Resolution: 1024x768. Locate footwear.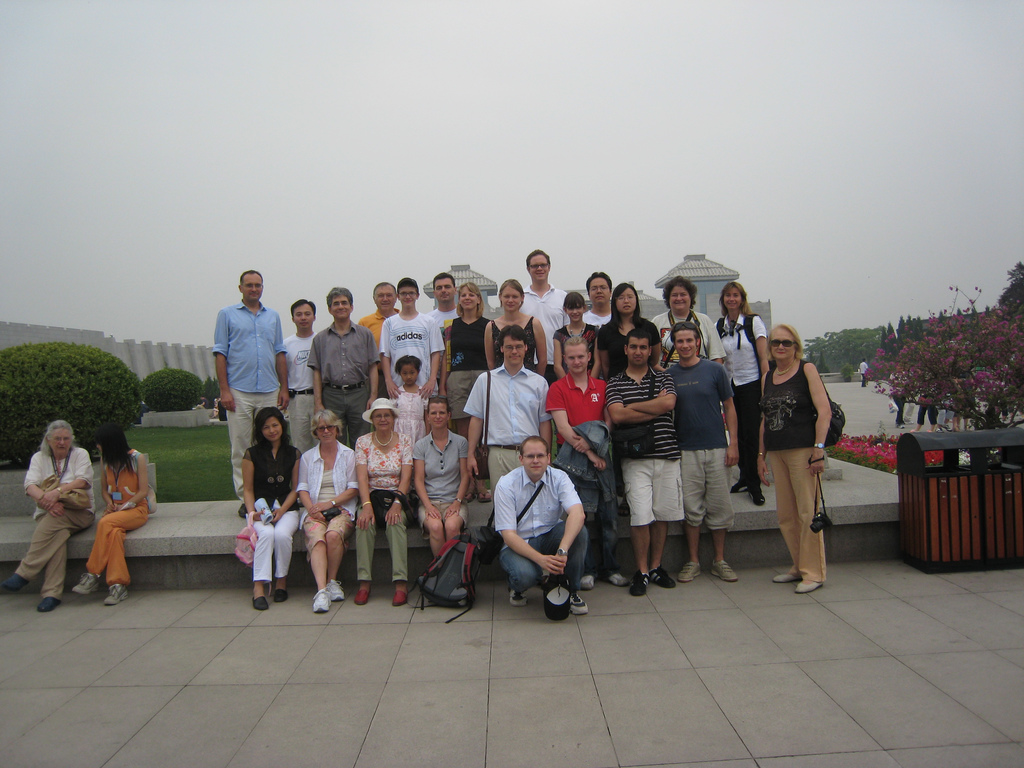
rect(935, 425, 943, 431).
